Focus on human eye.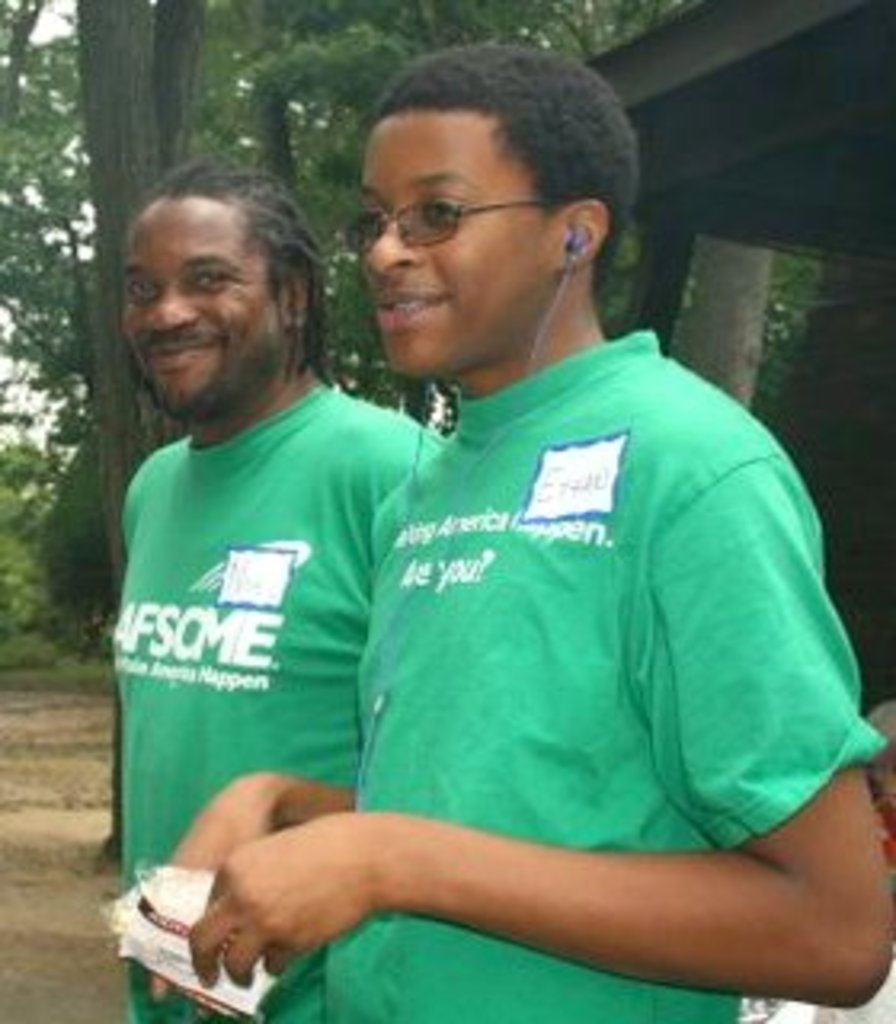
Focused at <region>189, 269, 230, 288</region>.
